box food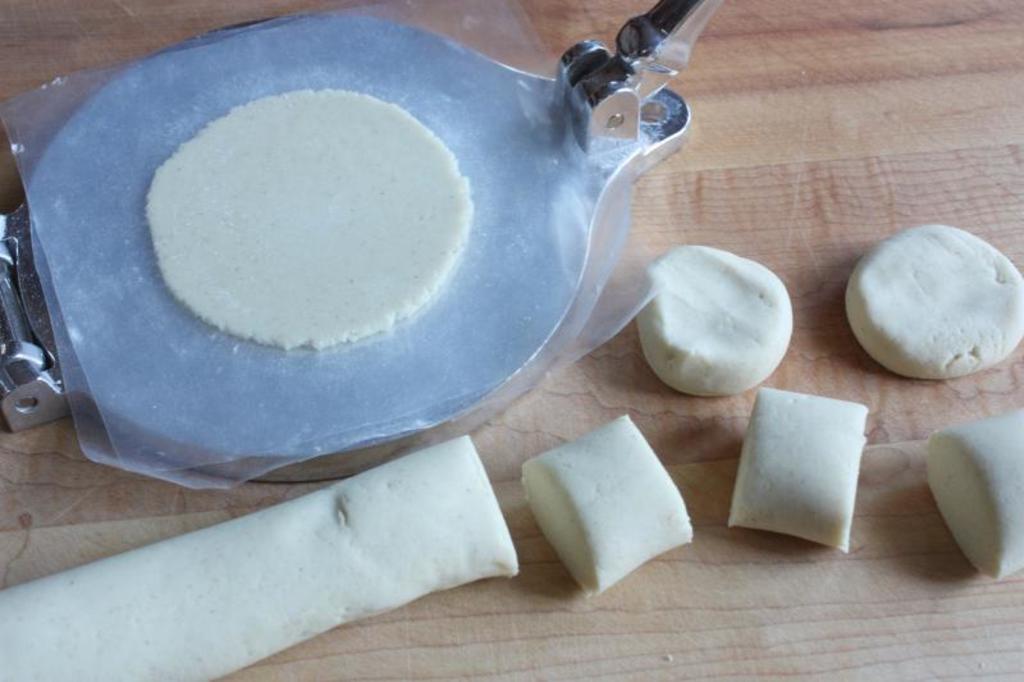
detection(520, 412, 692, 599)
